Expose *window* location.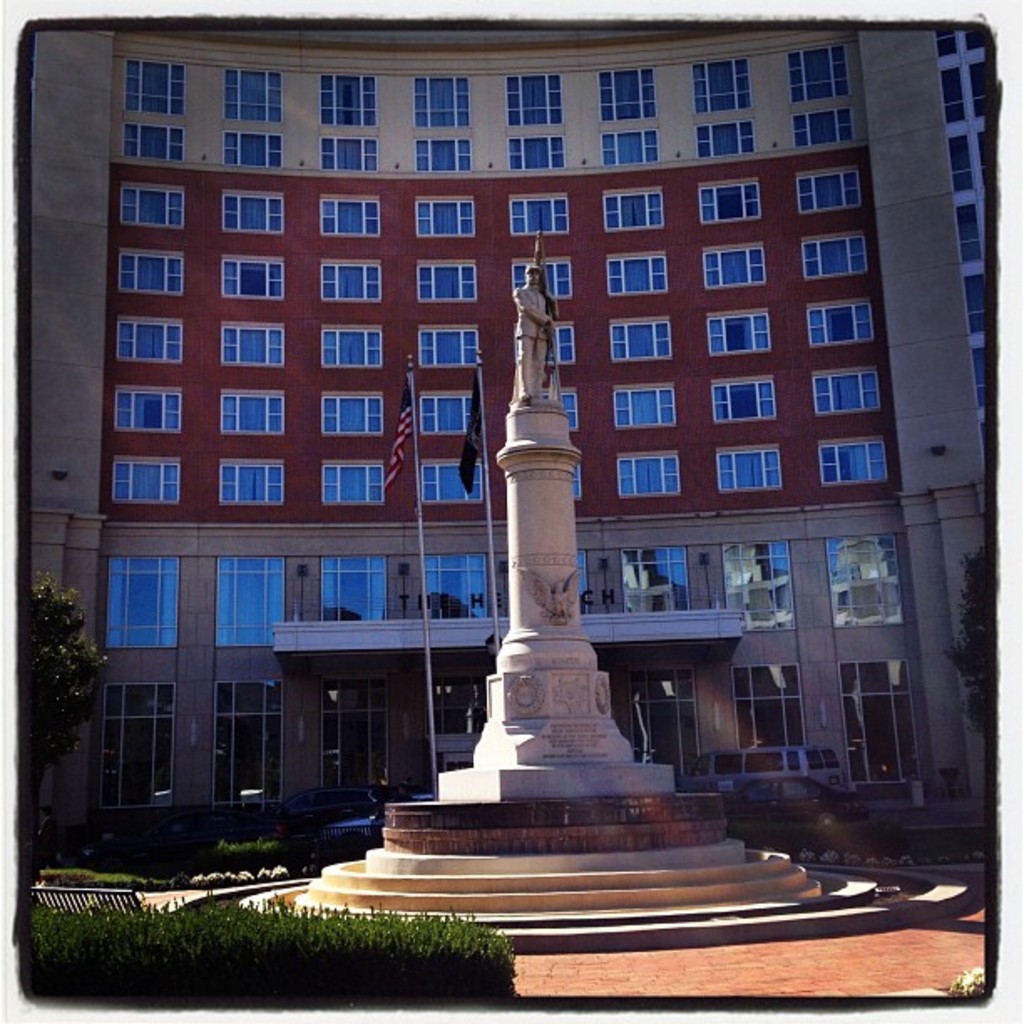
Exposed at Rect(509, 258, 576, 296).
